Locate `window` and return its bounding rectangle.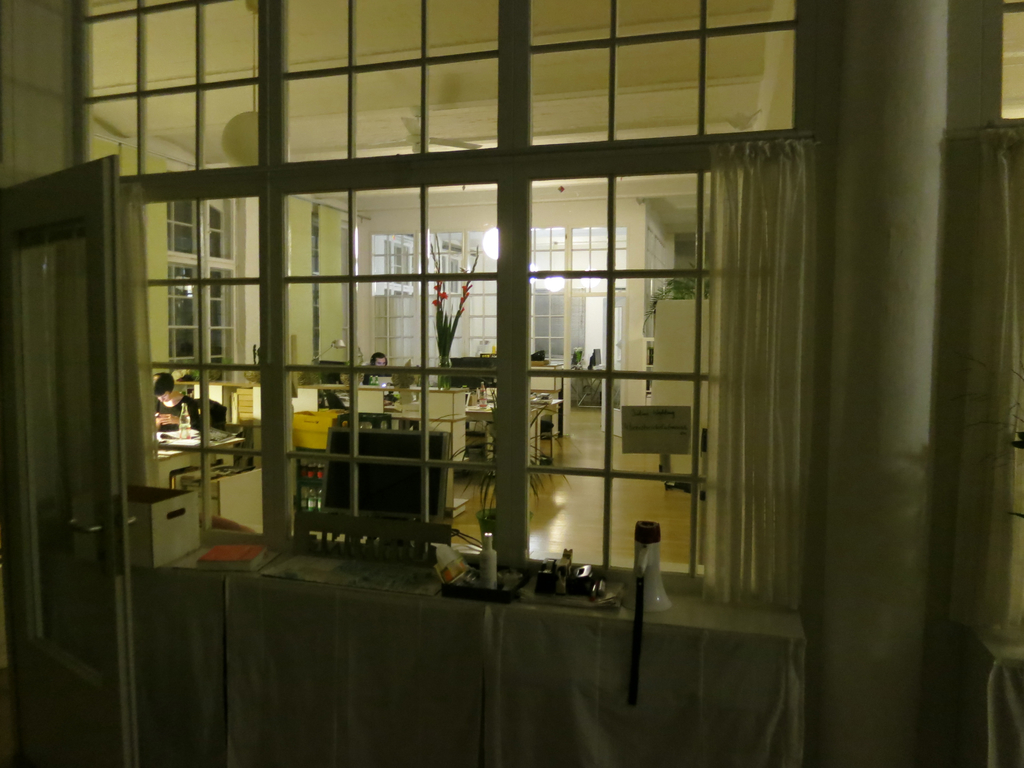
BBox(144, 196, 266, 537).
